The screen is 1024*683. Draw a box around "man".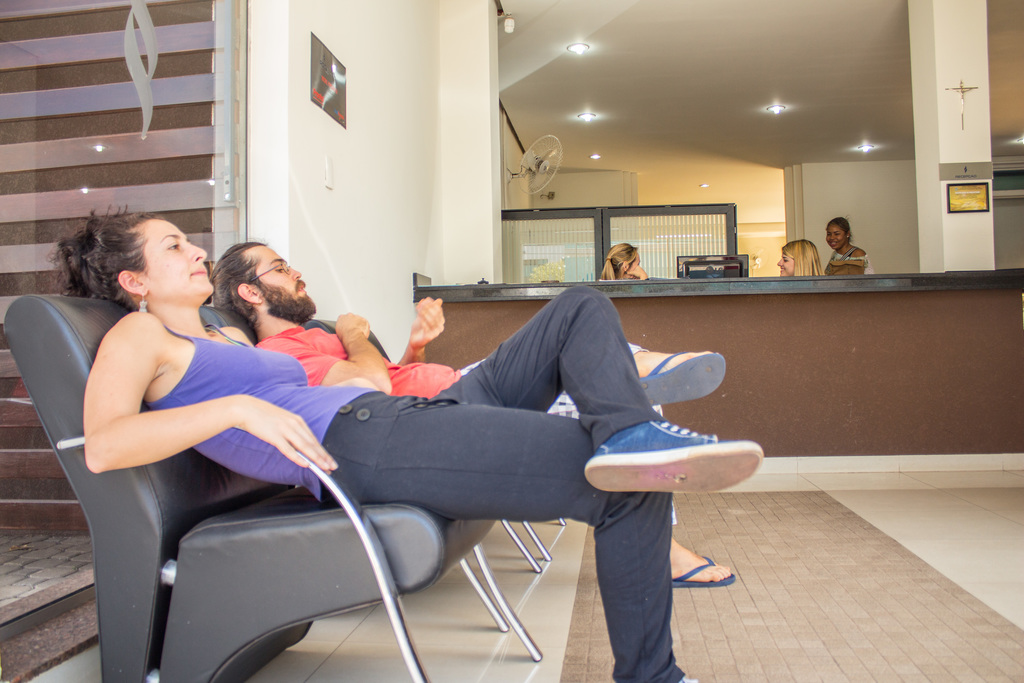
x1=212 y1=234 x2=742 y2=591.
